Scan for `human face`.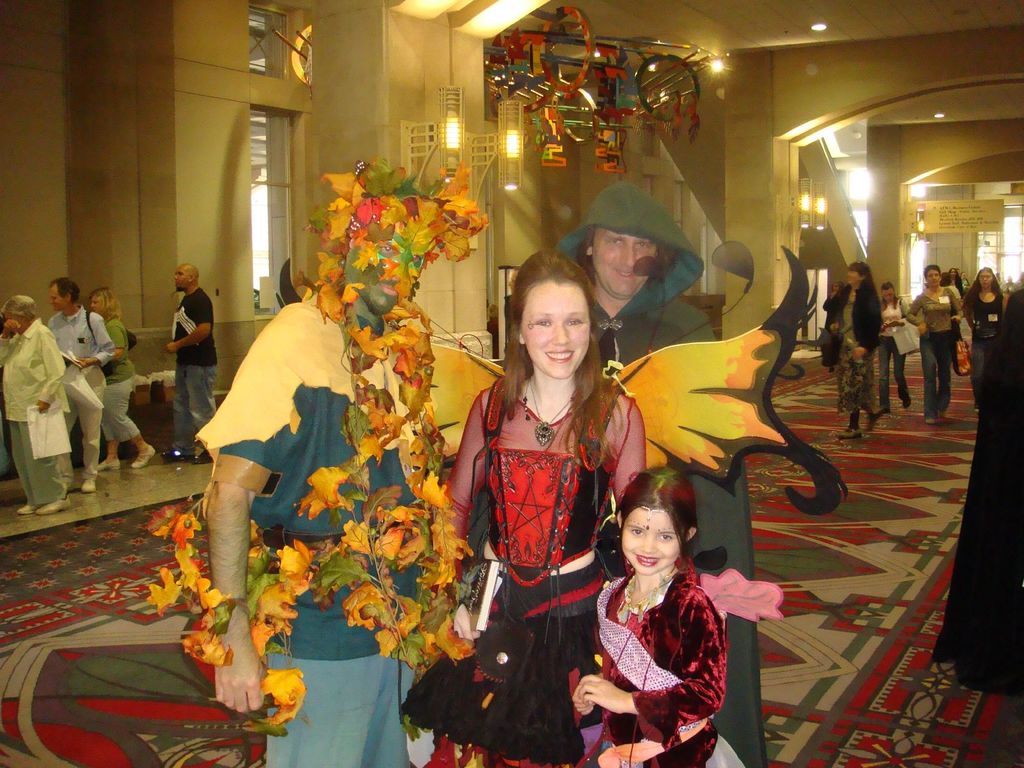
Scan result: bbox=[829, 282, 840, 292].
